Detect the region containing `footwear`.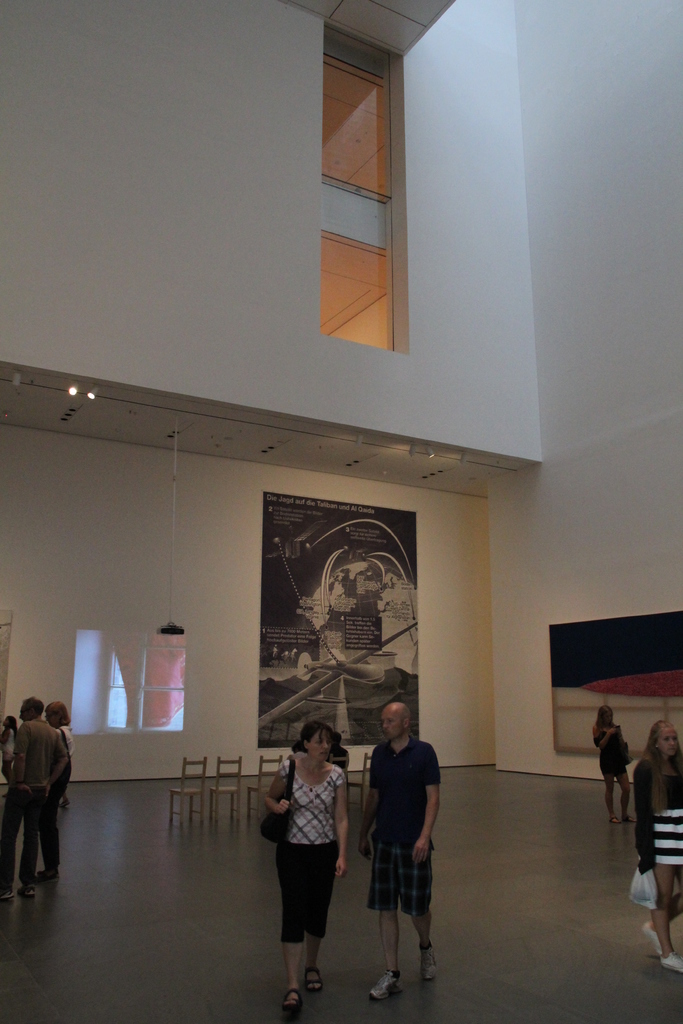
<bbox>370, 970, 404, 1002</bbox>.
